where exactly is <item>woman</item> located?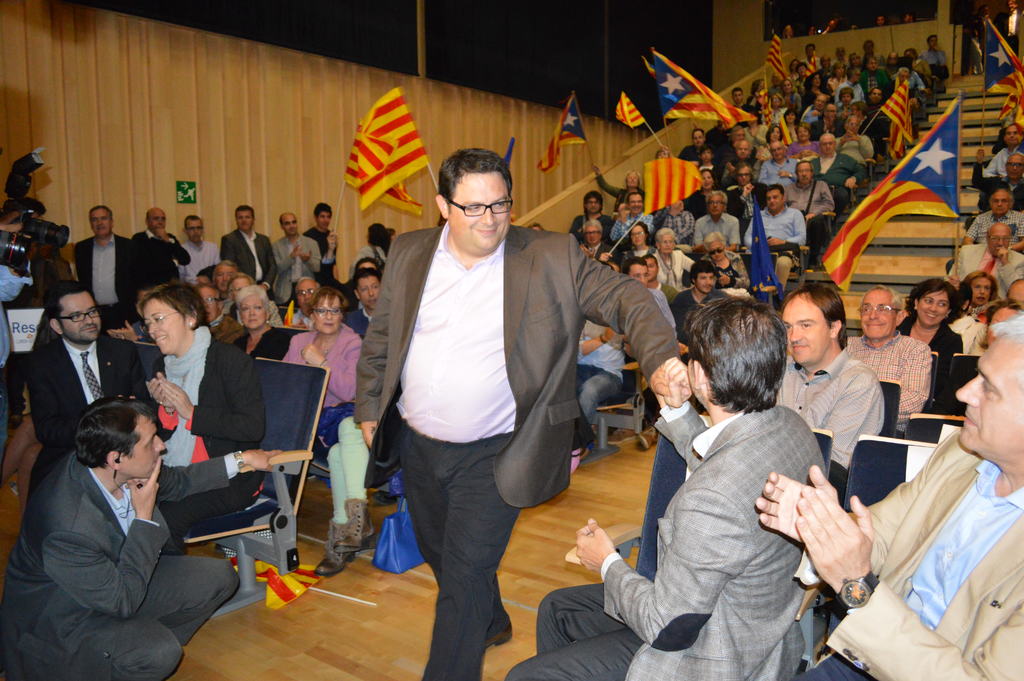
Its bounding box is bbox=[681, 168, 724, 220].
